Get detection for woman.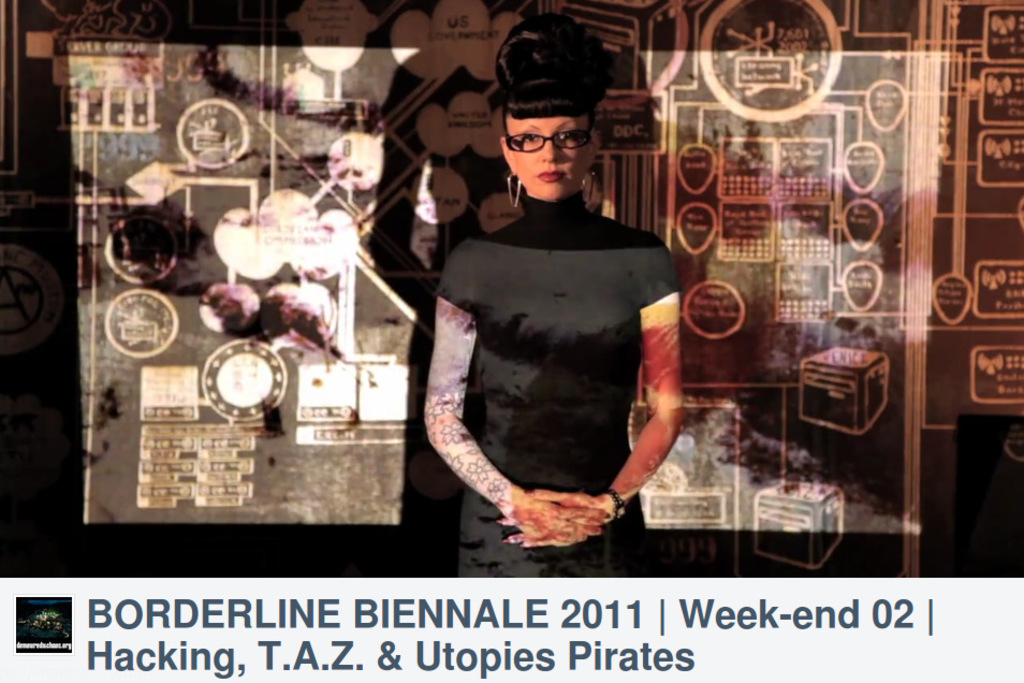
Detection: pyautogui.locateOnScreen(423, 19, 686, 576).
